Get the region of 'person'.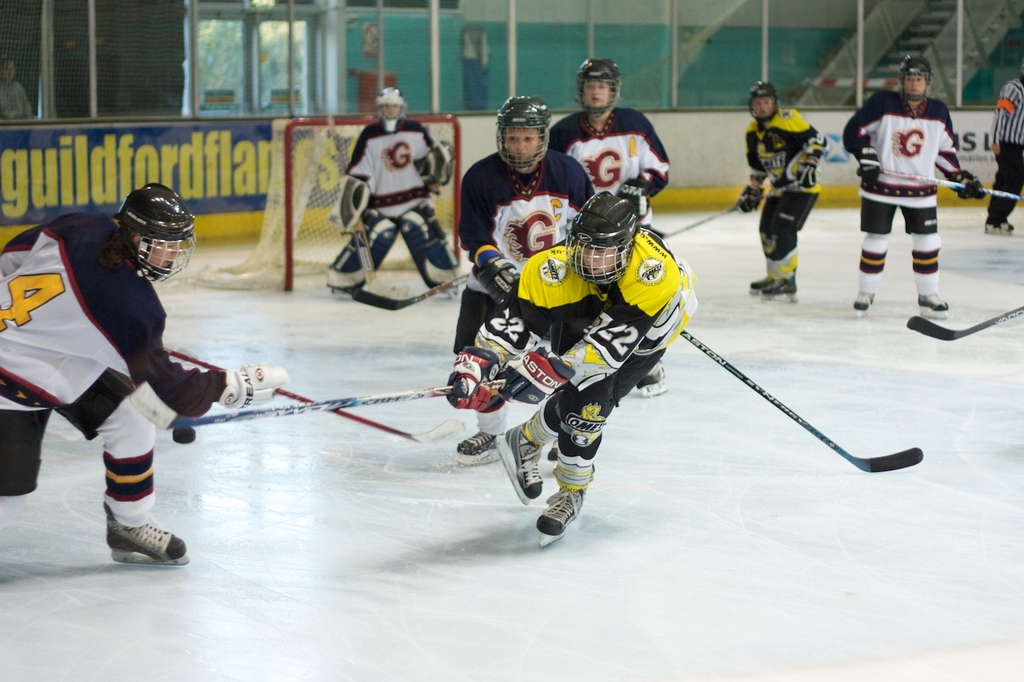
[x1=544, y1=52, x2=666, y2=401].
